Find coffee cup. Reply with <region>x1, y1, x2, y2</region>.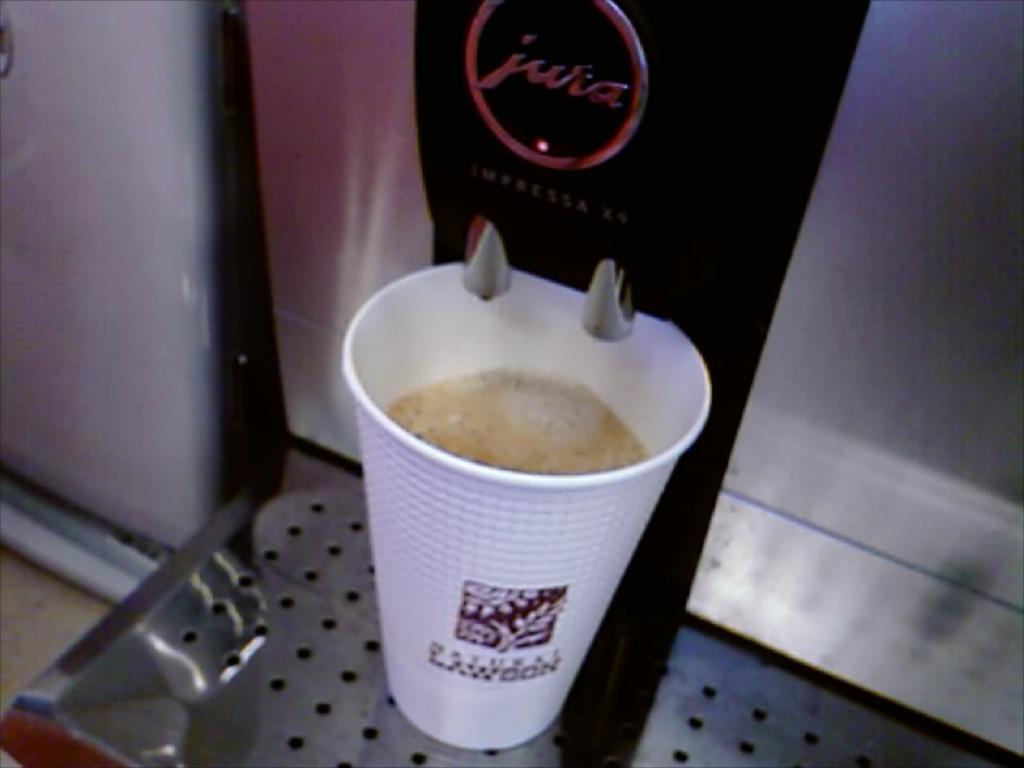
<region>342, 261, 710, 752</region>.
